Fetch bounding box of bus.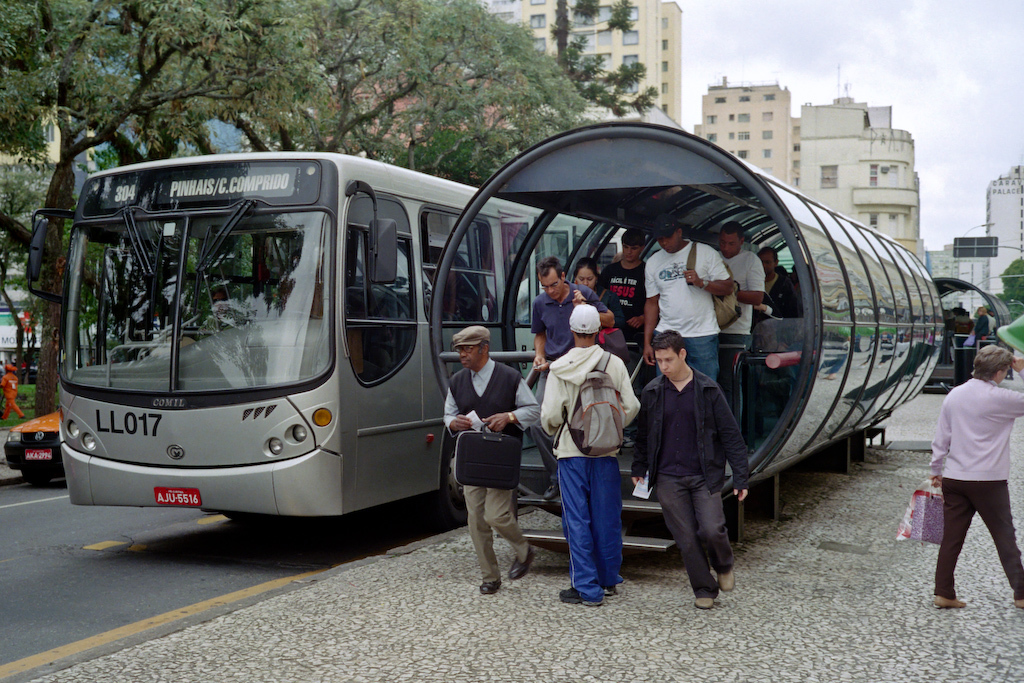
Bbox: 30/151/642/525.
